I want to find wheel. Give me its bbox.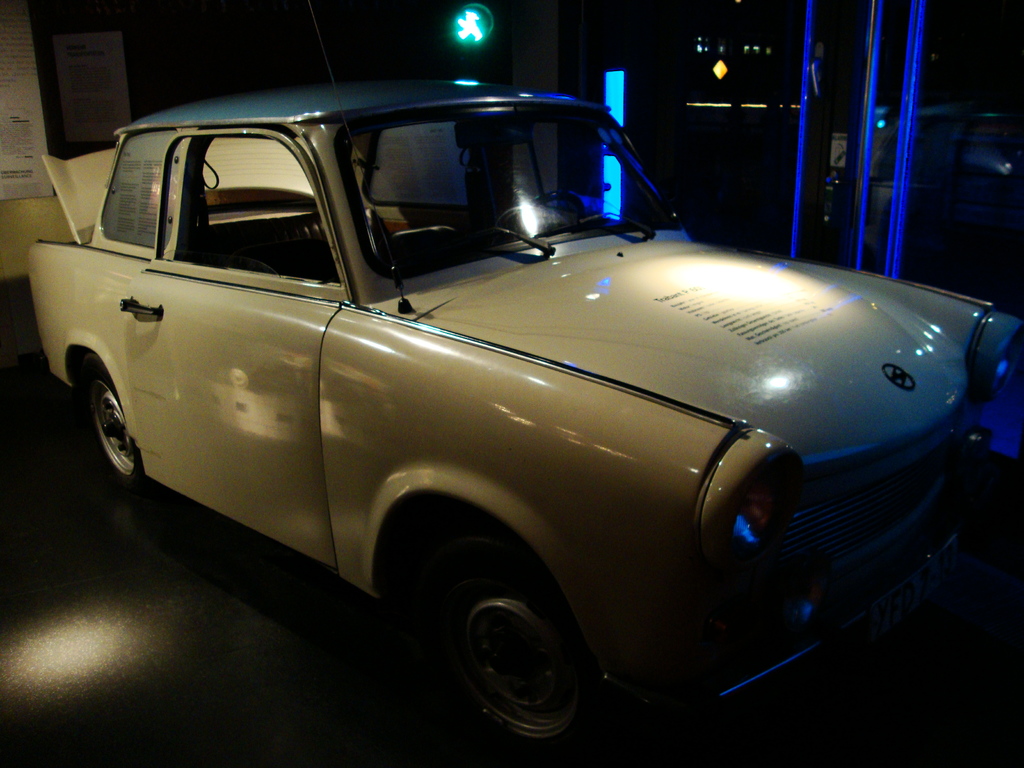
[426,531,624,759].
